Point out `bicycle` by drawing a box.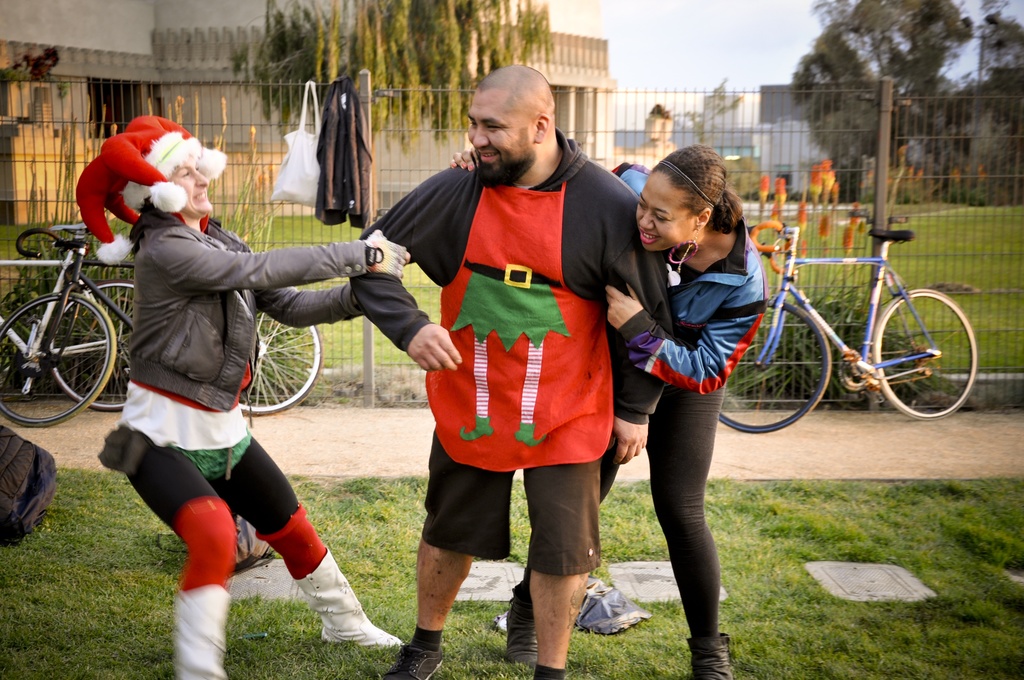
crop(720, 218, 981, 433).
